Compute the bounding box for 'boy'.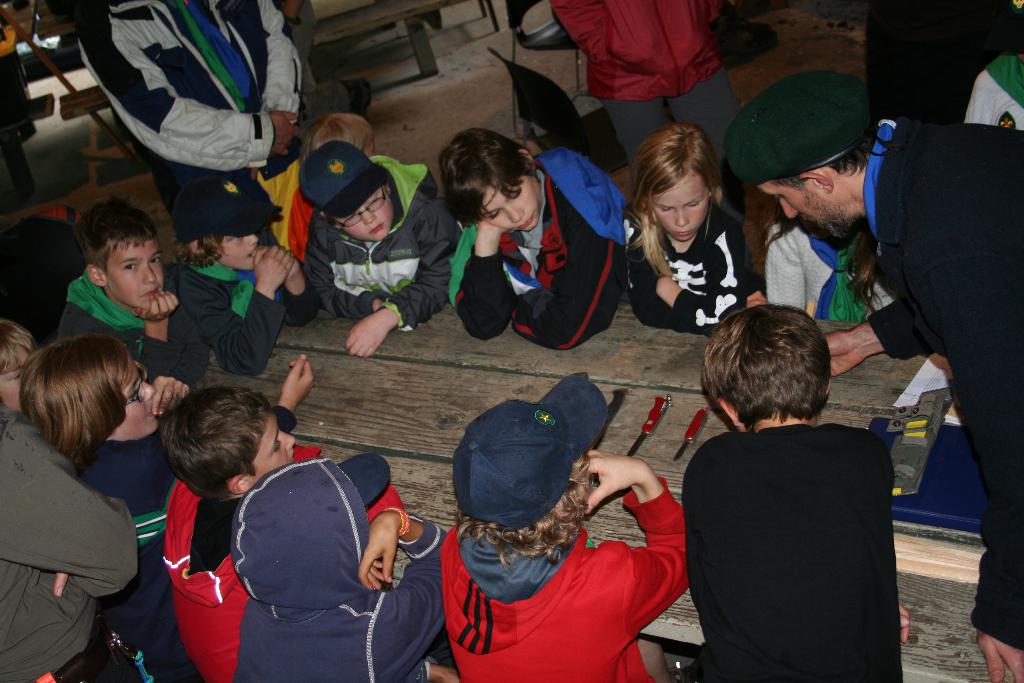
[x1=447, y1=131, x2=630, y2=361].
